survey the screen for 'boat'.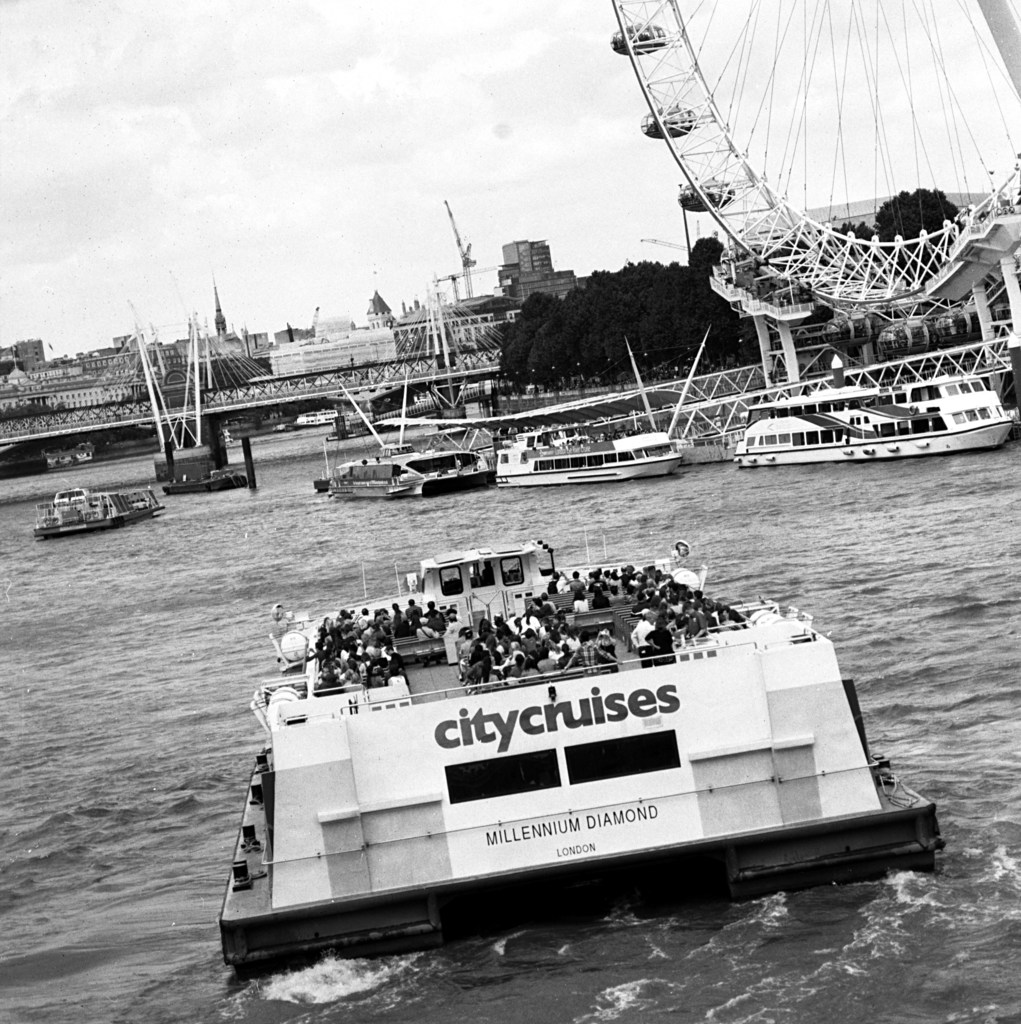
Survey found: <box>318,365,498,503</box>.
